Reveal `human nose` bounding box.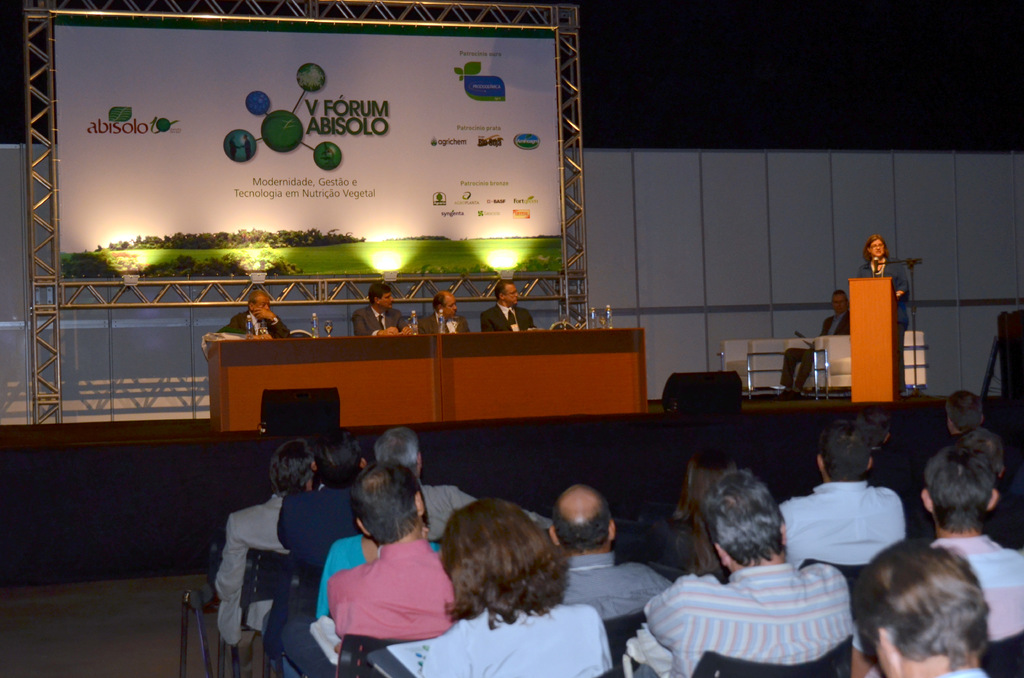
Revealed: [875, 243, 880, 250].
